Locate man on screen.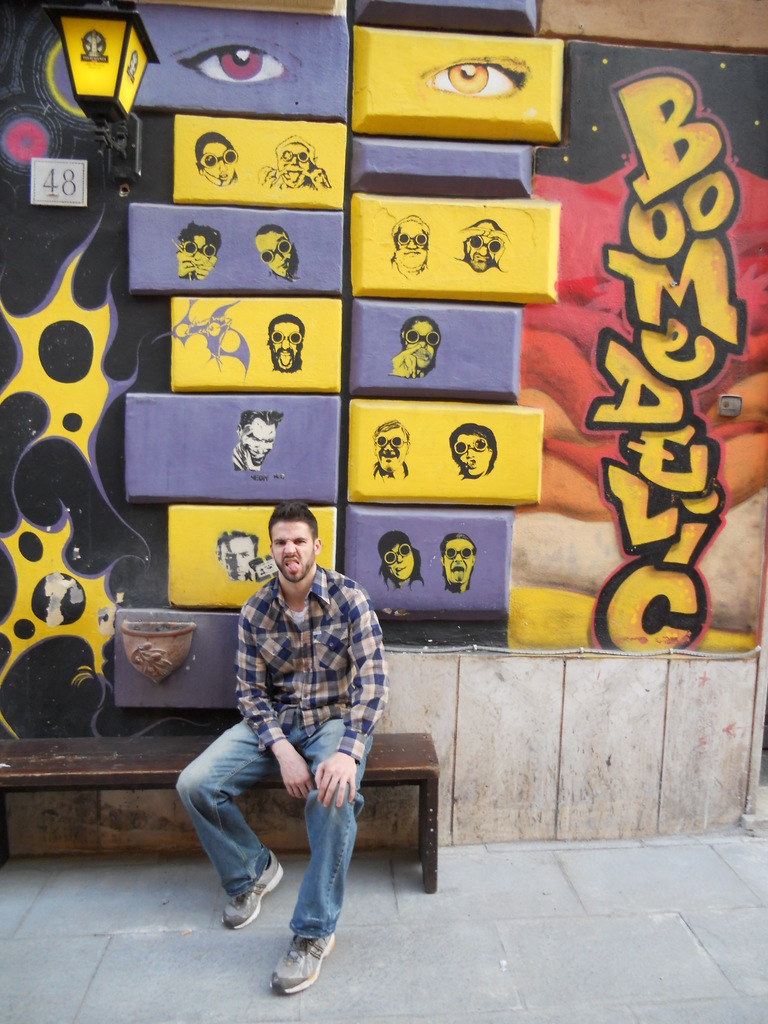
On screen at region(447, 424, 494, 479).
